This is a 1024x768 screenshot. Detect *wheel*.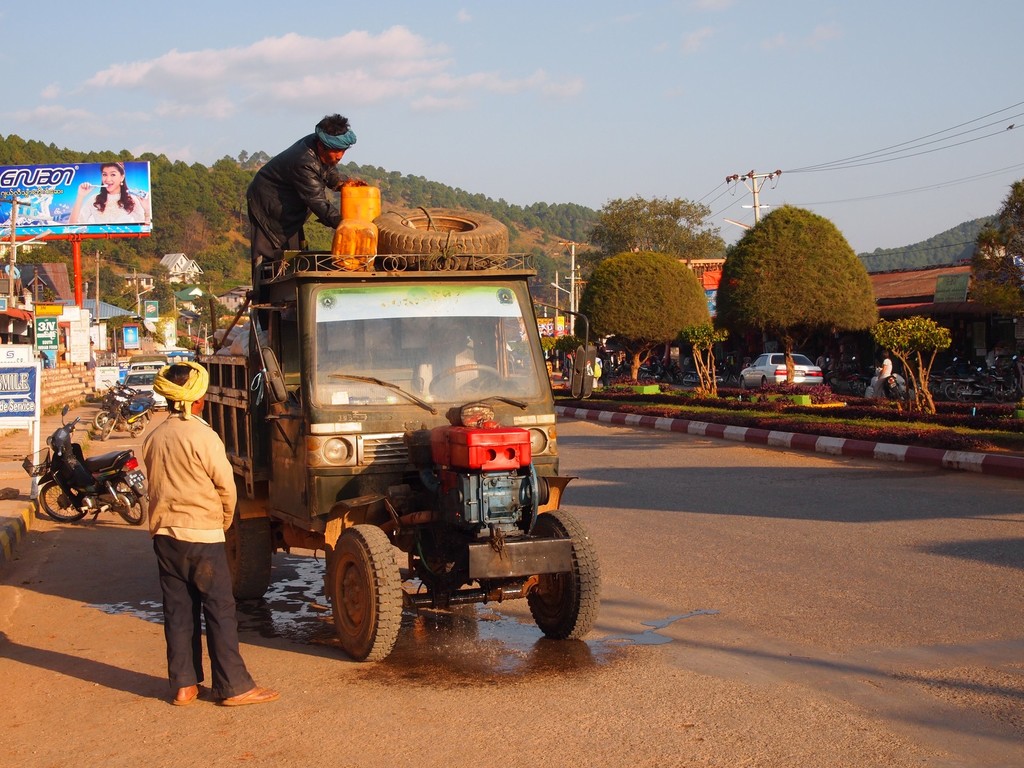
box=[995, 383, 1004, 401].
